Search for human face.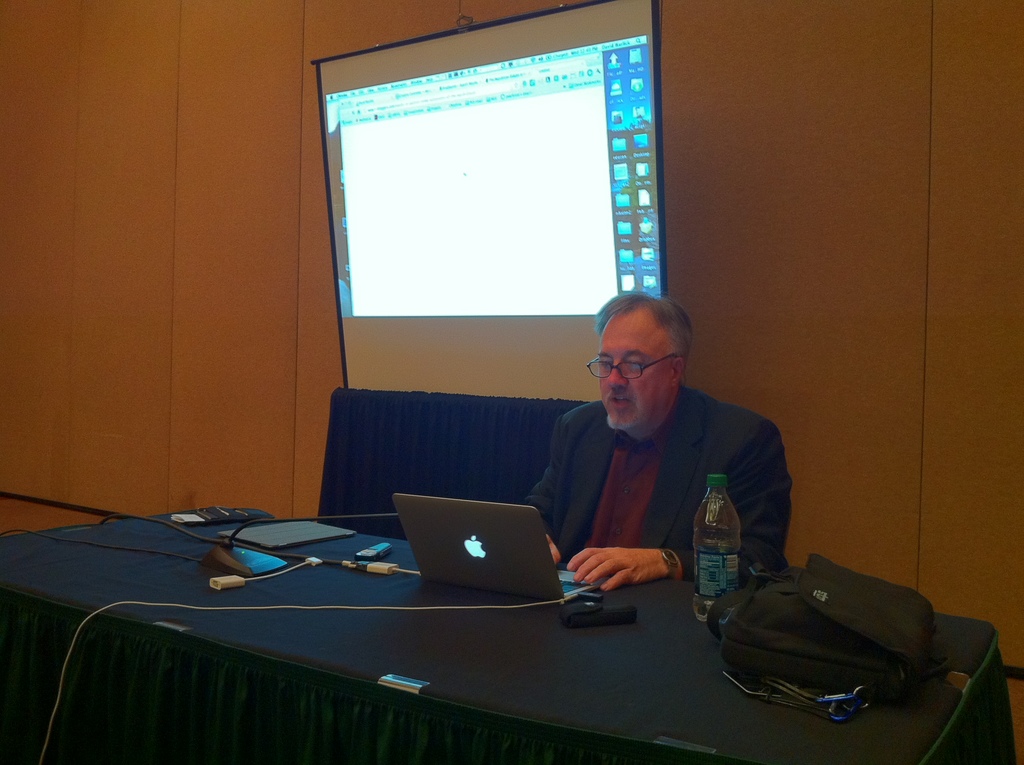
Found at left=599, top=305, right=669, bottom=428.
